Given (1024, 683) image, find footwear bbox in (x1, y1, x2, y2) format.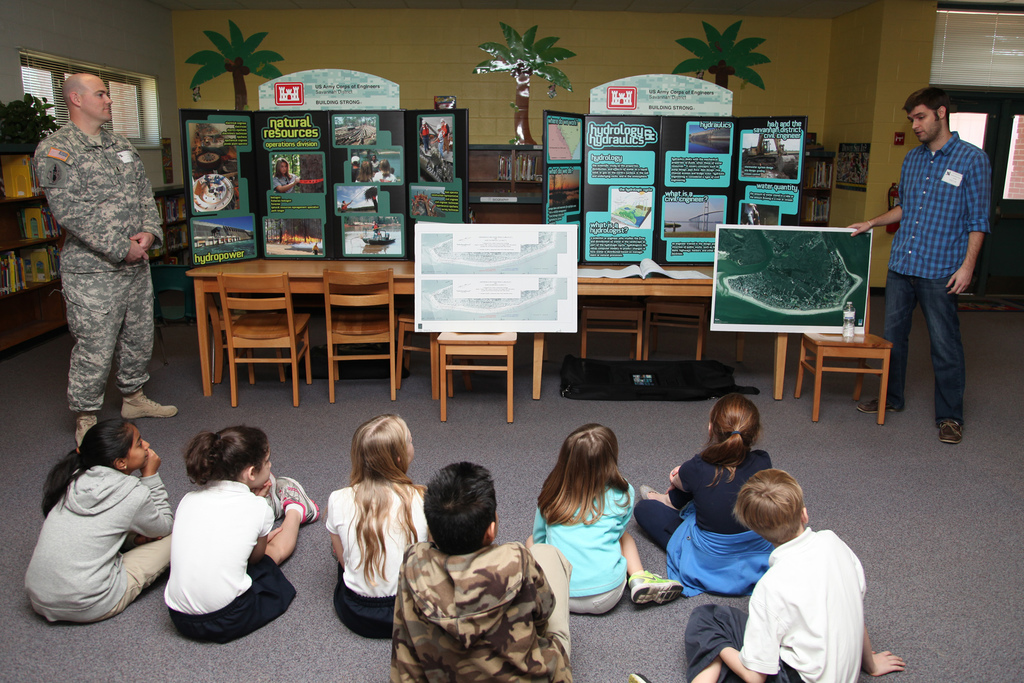
(629, 566, 683, 613).
